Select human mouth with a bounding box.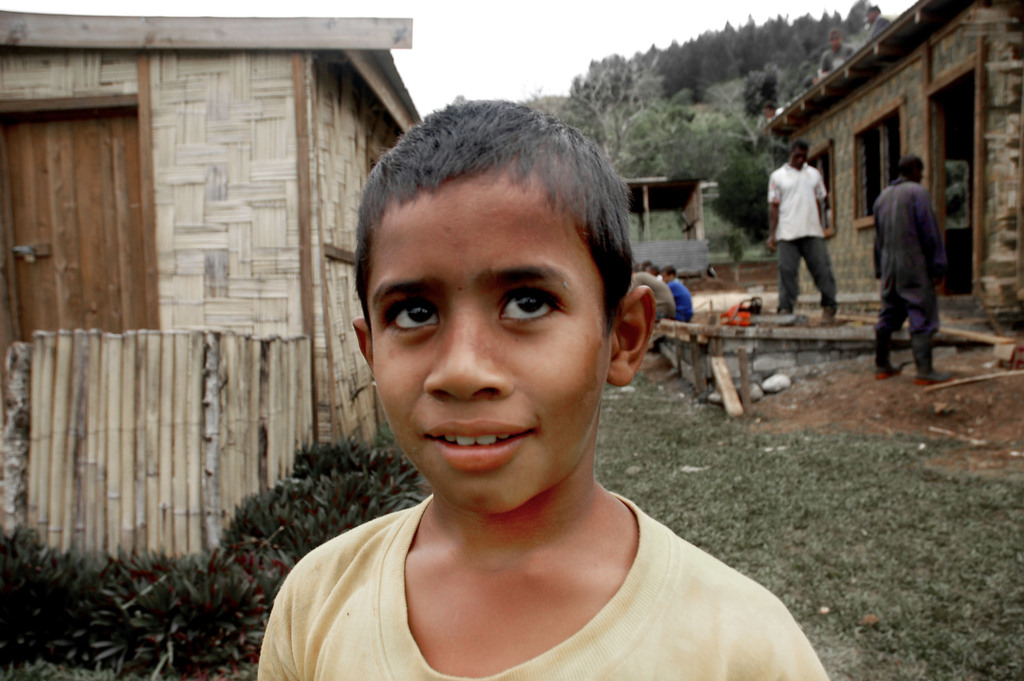
{"x1": 423, "y1": 420, "x2": 538, "y2": 469}.
